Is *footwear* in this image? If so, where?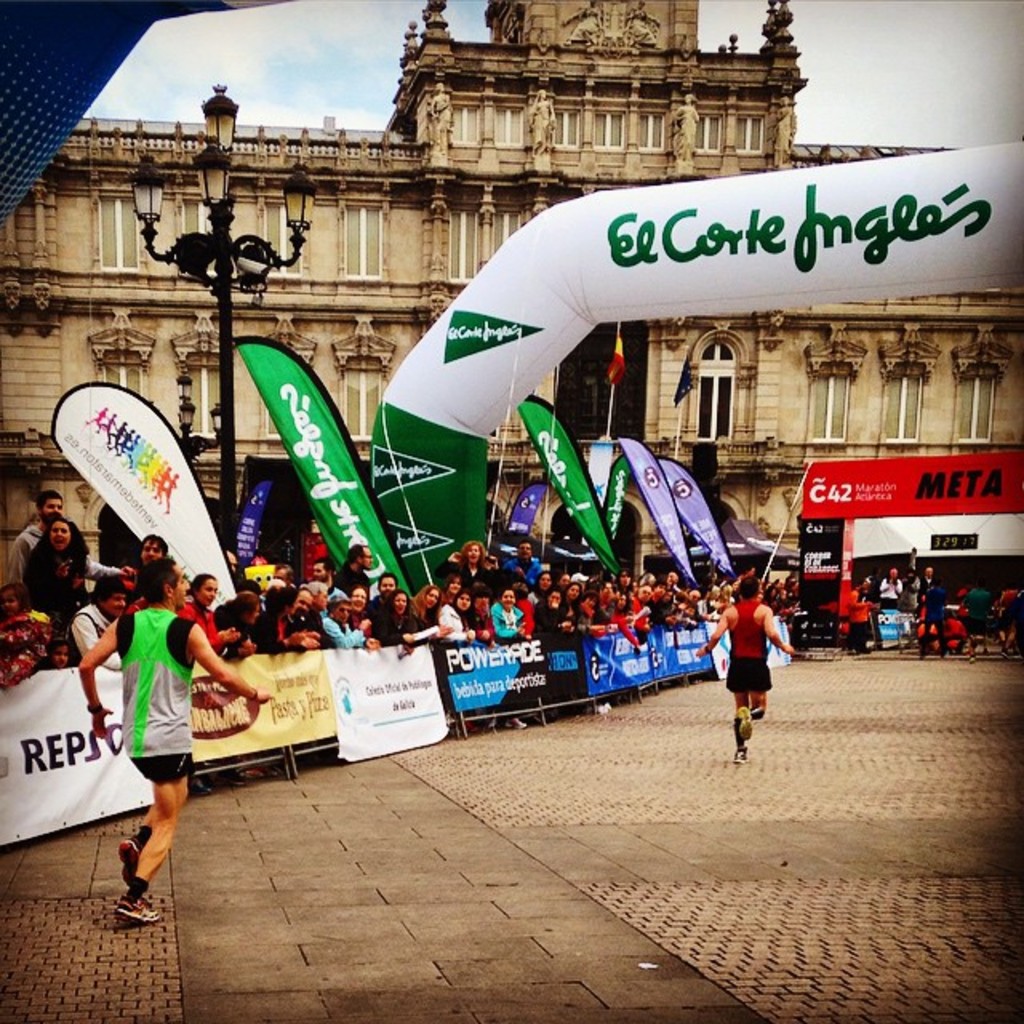
Yes, at <bbox>115, 830, 147, 888</bbox>.
